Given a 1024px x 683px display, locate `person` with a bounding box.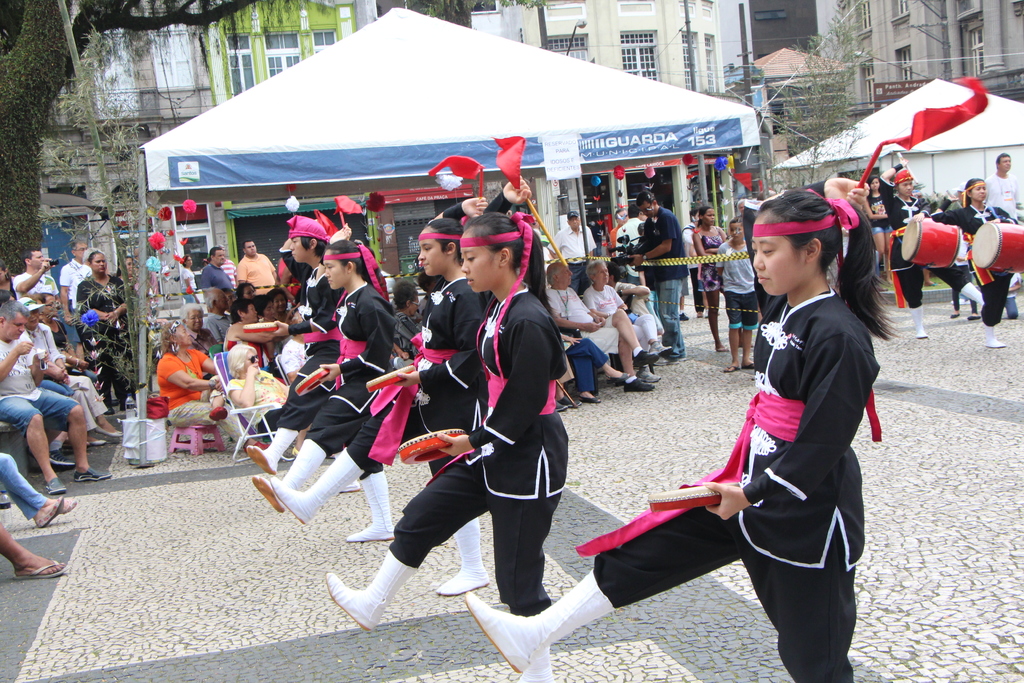
Located: [0, 297, 110, 498].
